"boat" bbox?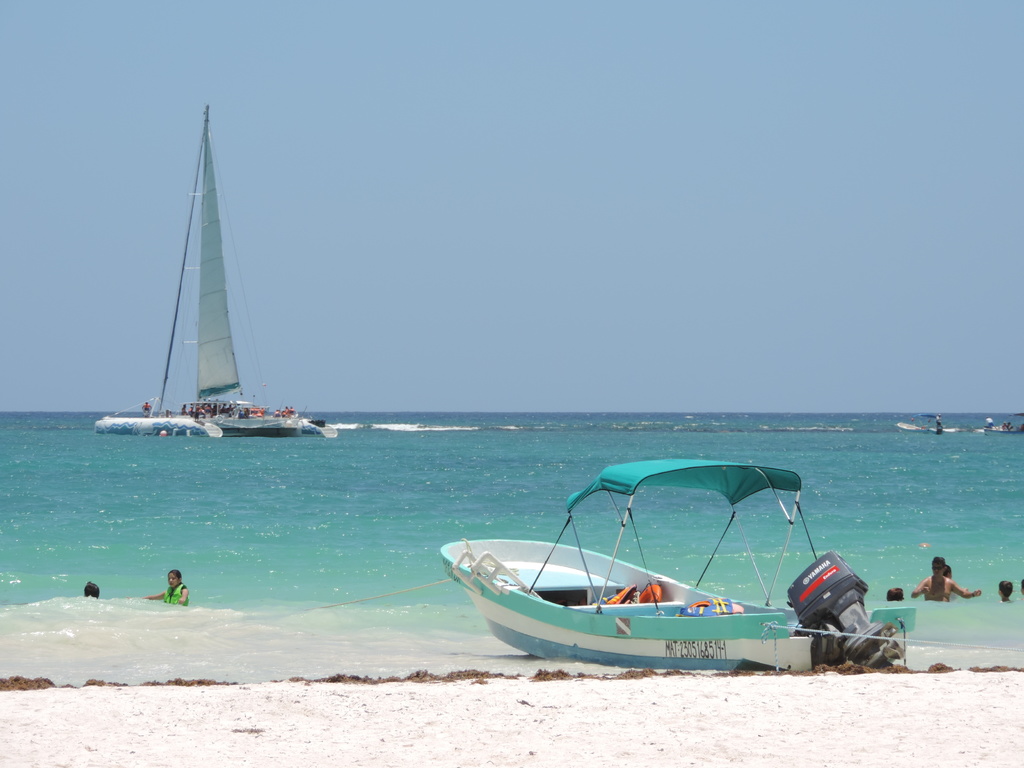
bbox(972, 420, 1023, 437)
